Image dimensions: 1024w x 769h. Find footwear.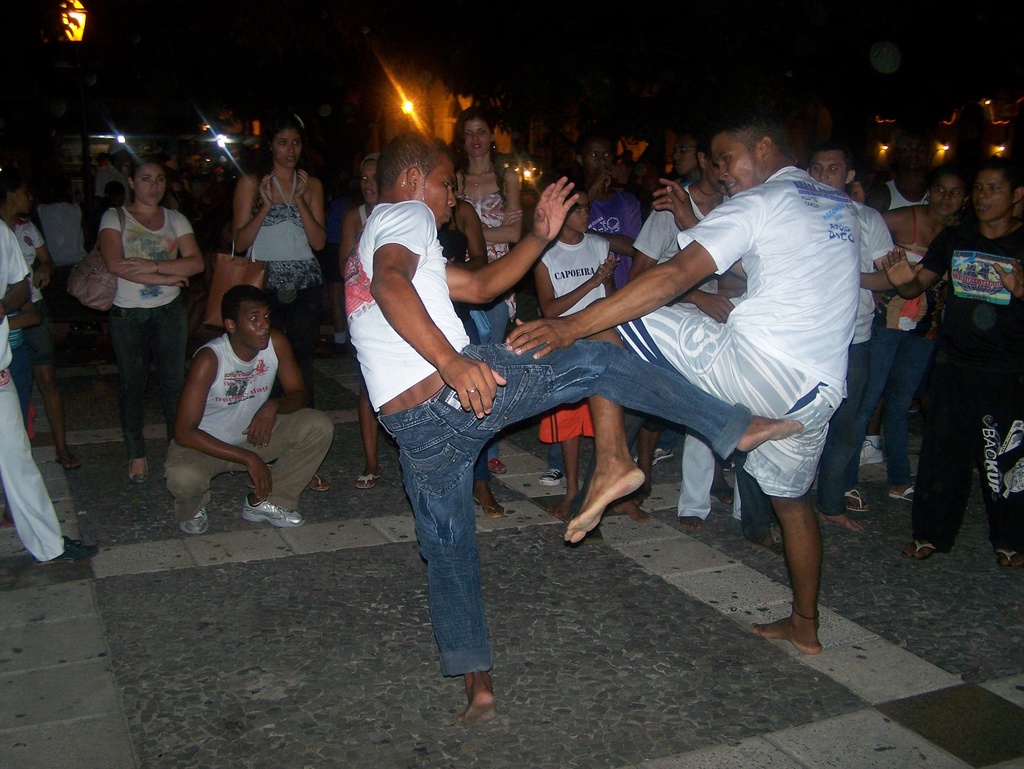
locate(128, 459, 150, 484).
